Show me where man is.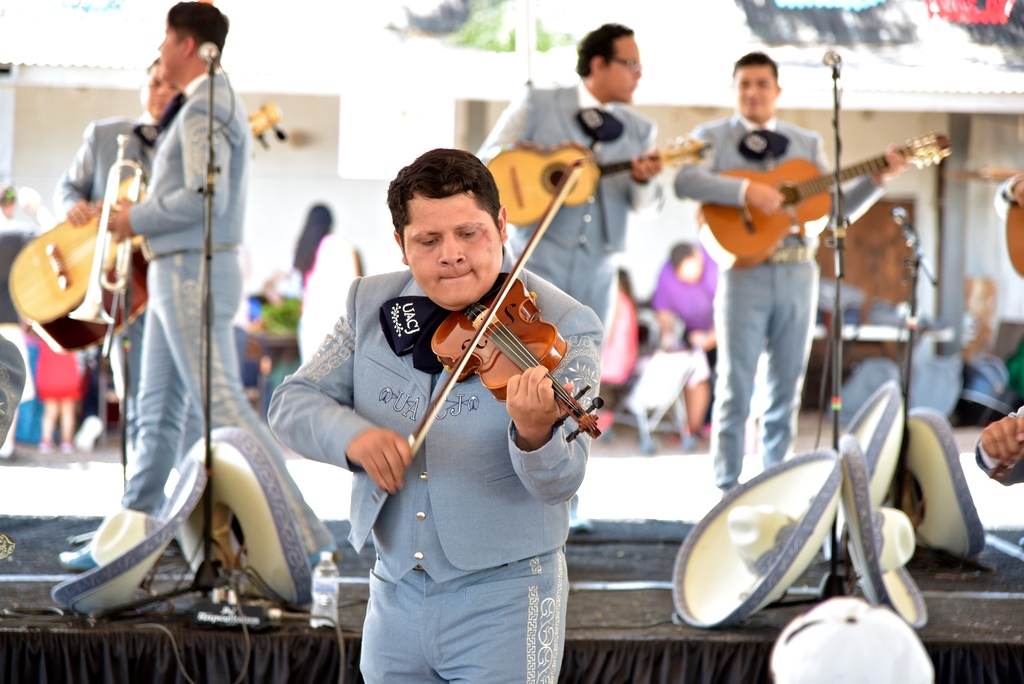
man is at box(59, 0, 337, 573).
